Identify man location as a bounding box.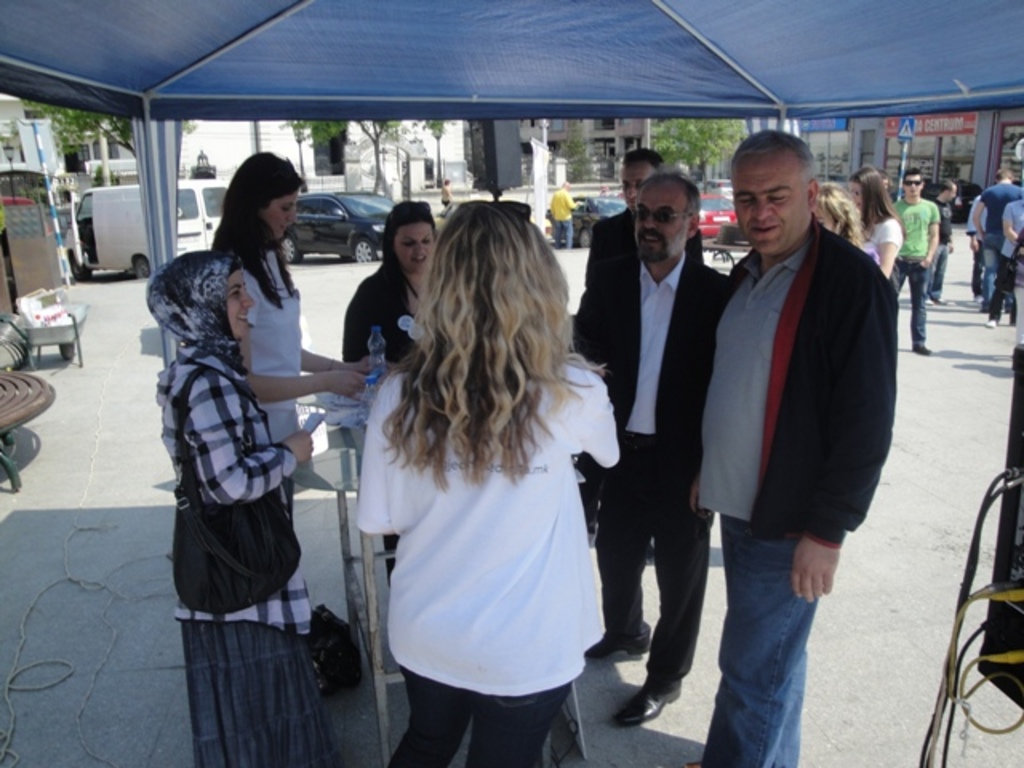
rect(678, 120, 910, 736).
